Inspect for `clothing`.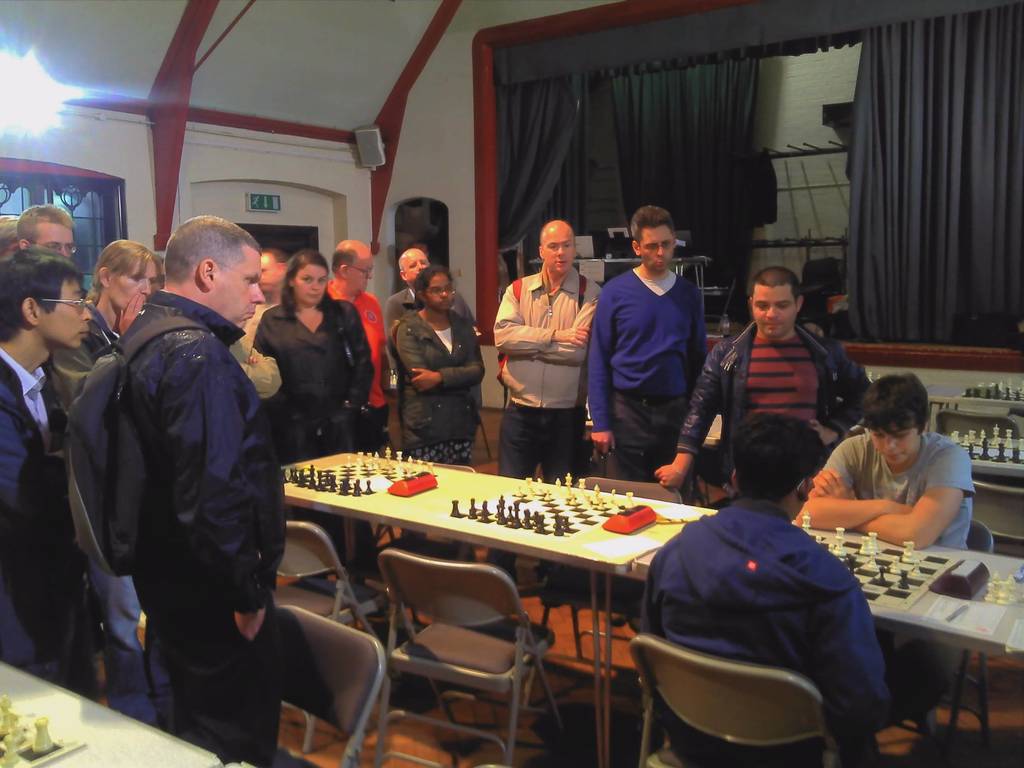
Inspection: box(386, 305, 483, 465).
